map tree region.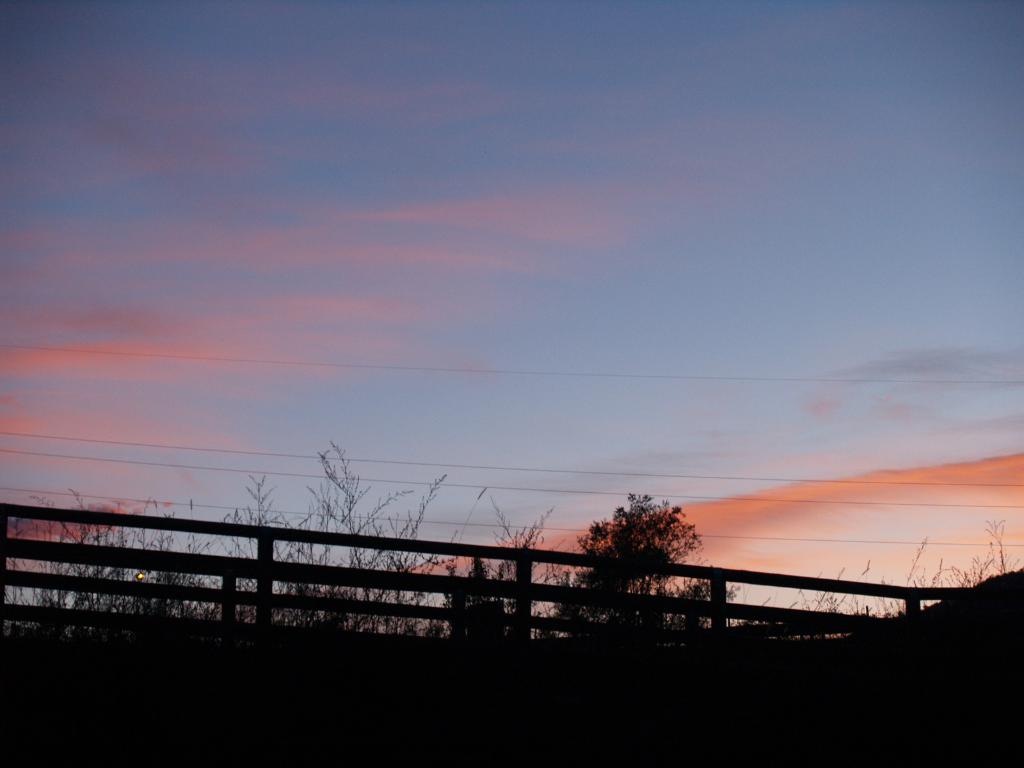
Mapped to region(580, 500, 686, 601).
